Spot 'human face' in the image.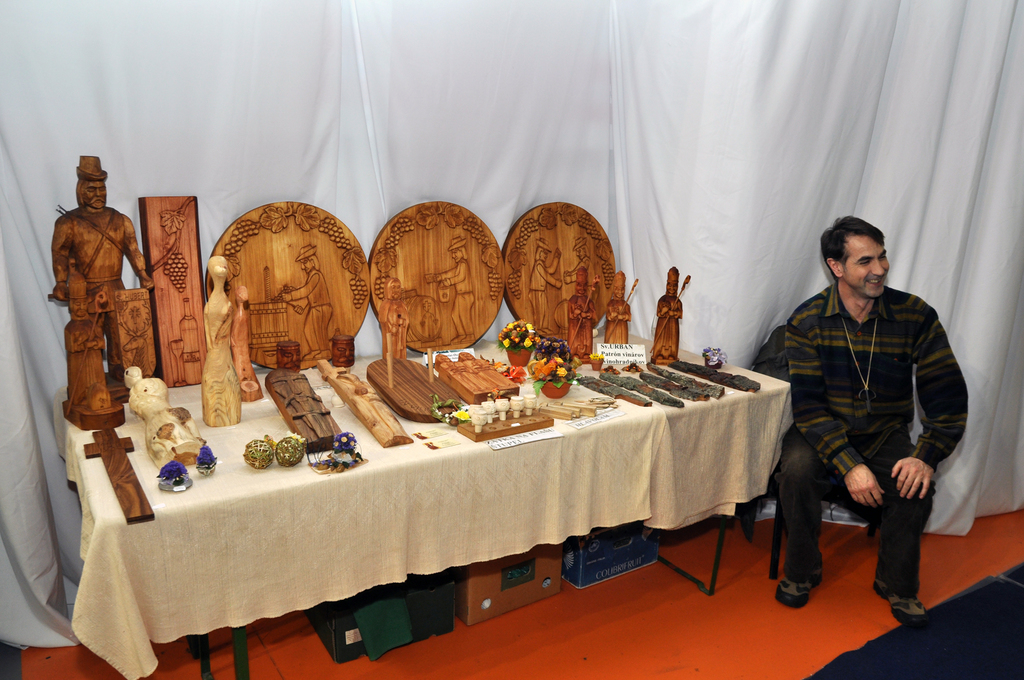
'human face' found at 615/286/621/295.
